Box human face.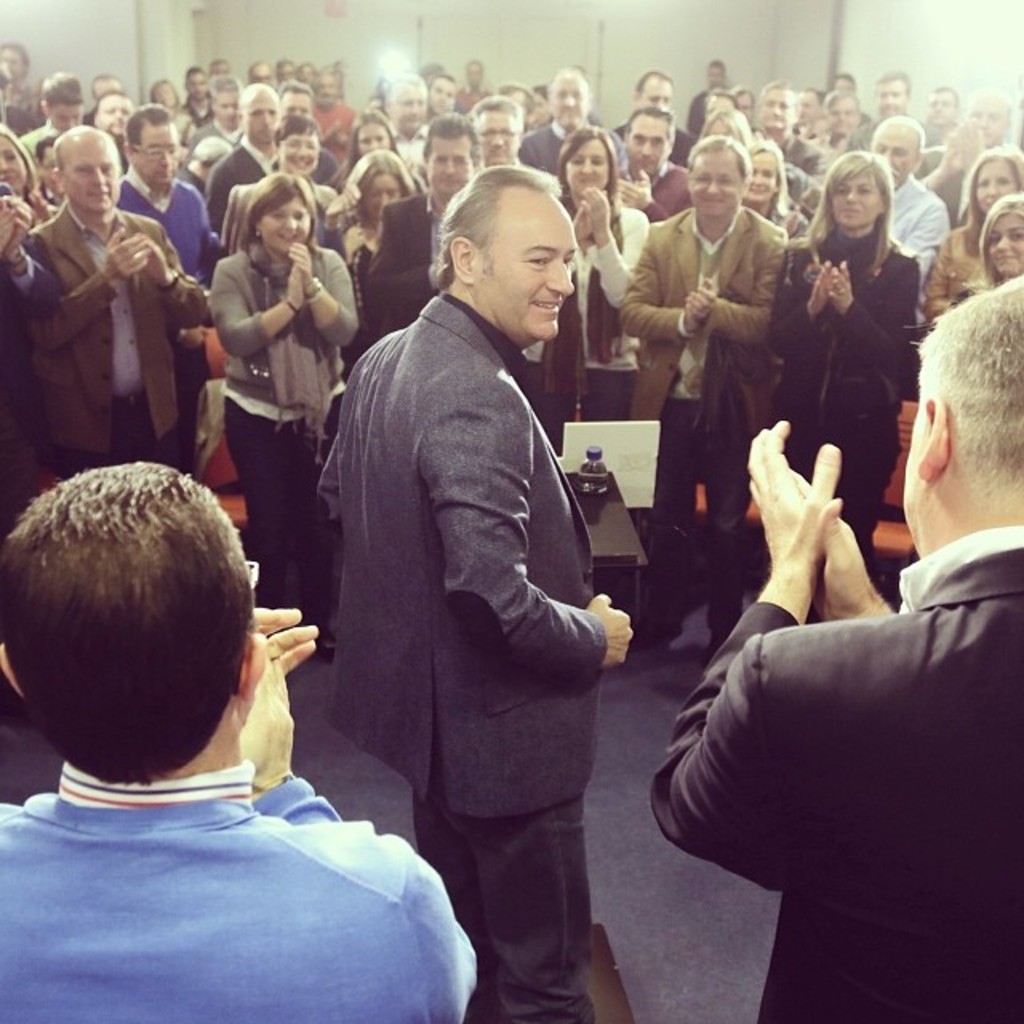
101 94 131 138.
